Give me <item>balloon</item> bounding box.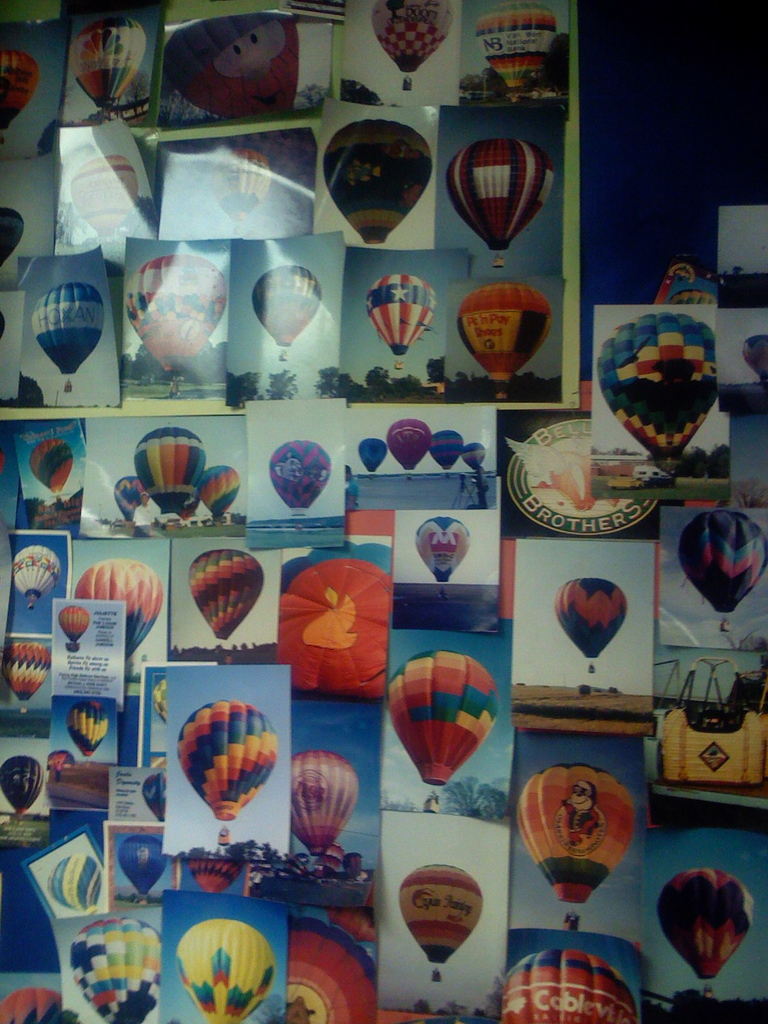
Rect(475, 0, 557, 90).
